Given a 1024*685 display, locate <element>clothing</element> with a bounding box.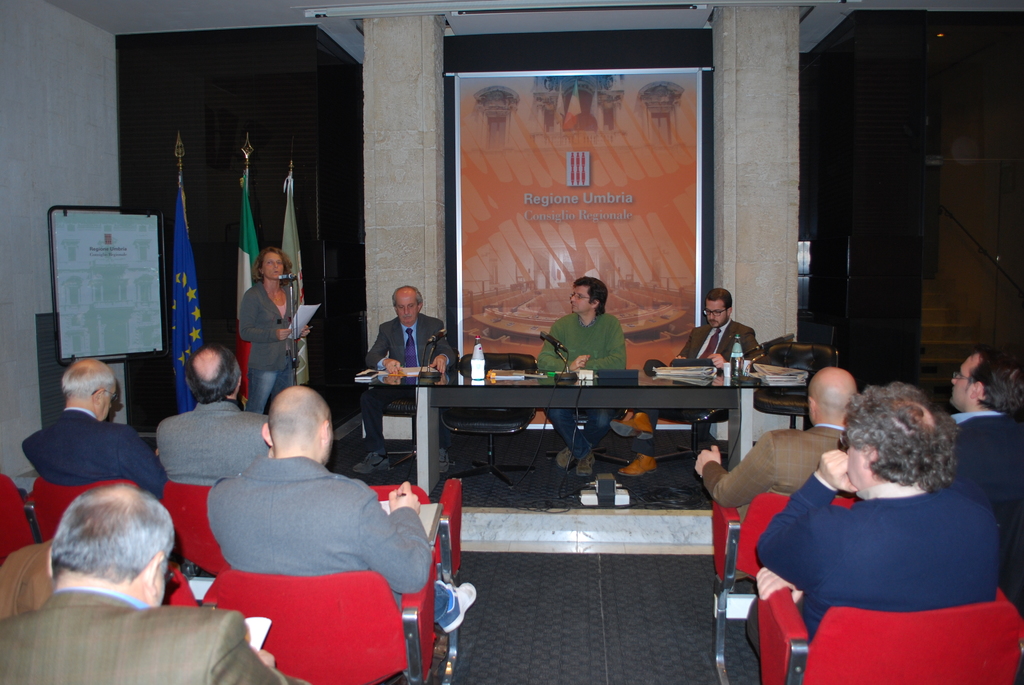
Located: [x1=0, y1=587, x2=281, y2=684].
